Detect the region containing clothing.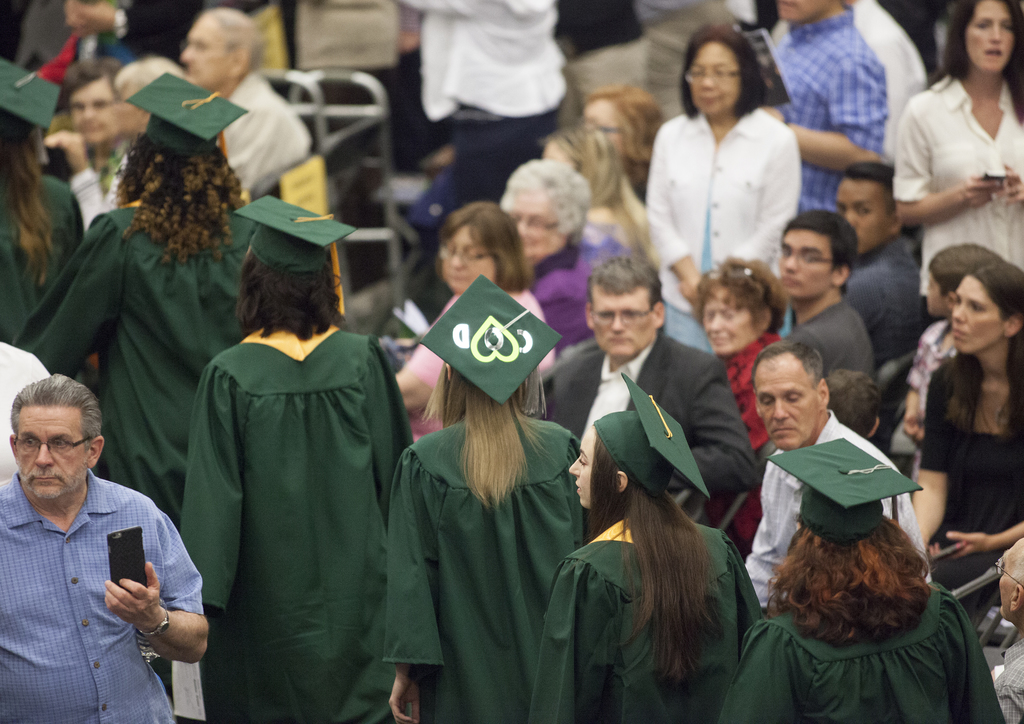
bbox(789, 299, 876, 377).
